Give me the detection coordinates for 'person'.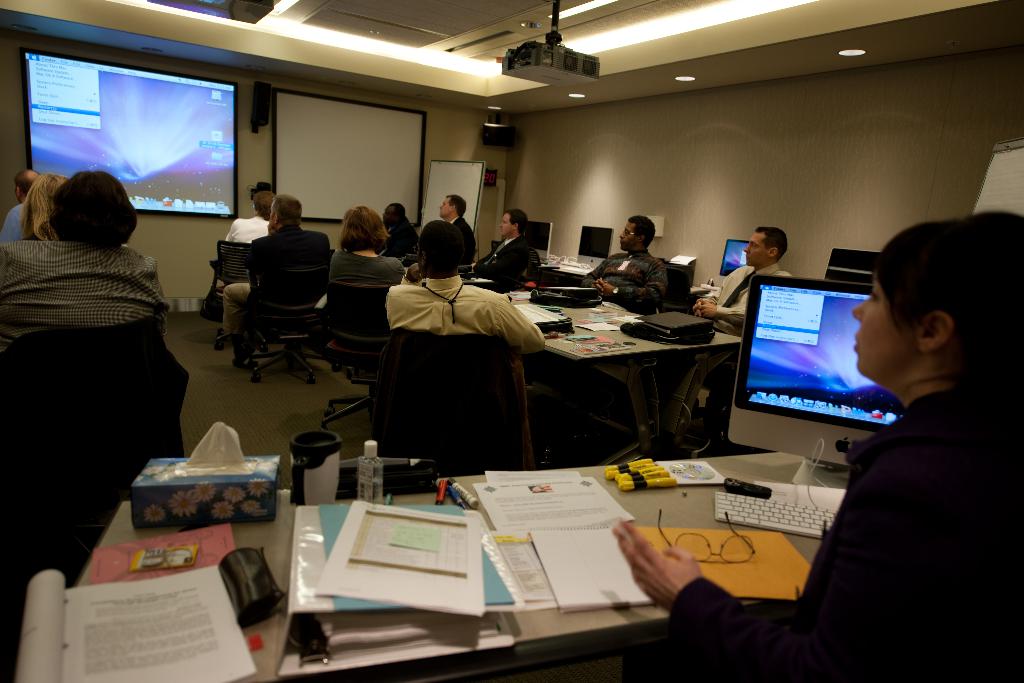
(left=679, top=222, right=796, bottom=436).
